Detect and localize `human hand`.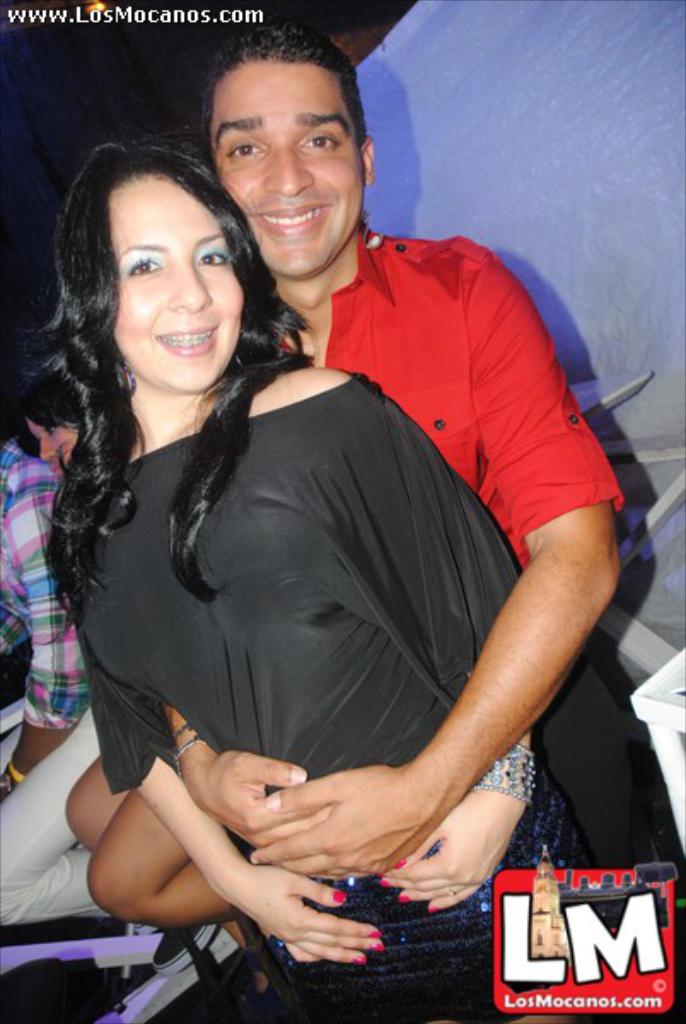
Localized at pyautogui.locateOnScreen(227, 867, 389, 969).
